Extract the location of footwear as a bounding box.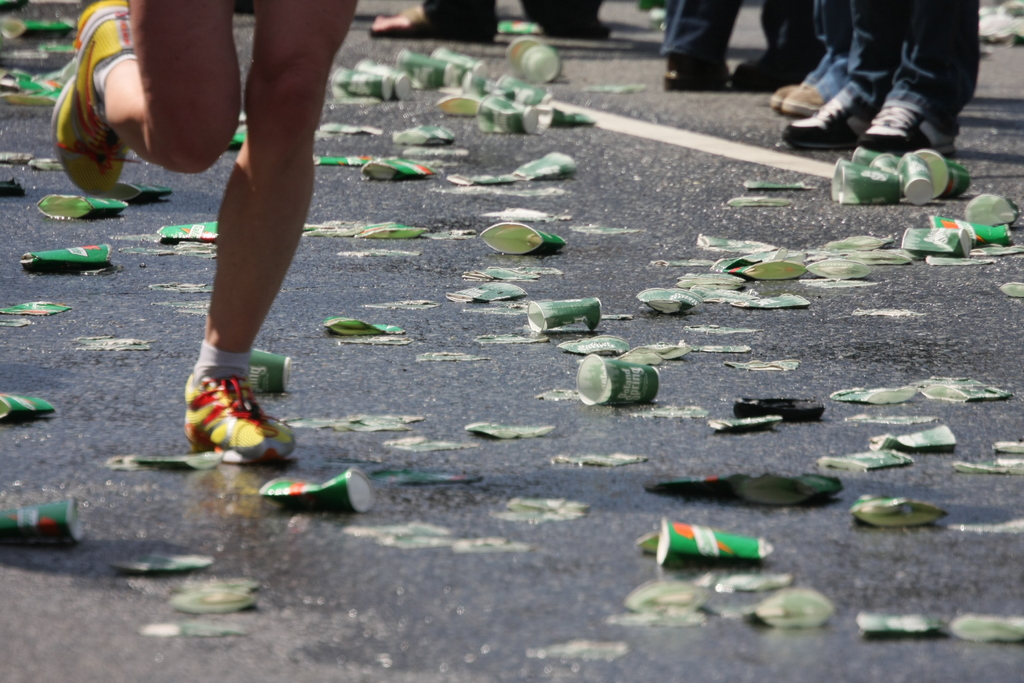
(left=52, top=0, right=154, bottom=199).
